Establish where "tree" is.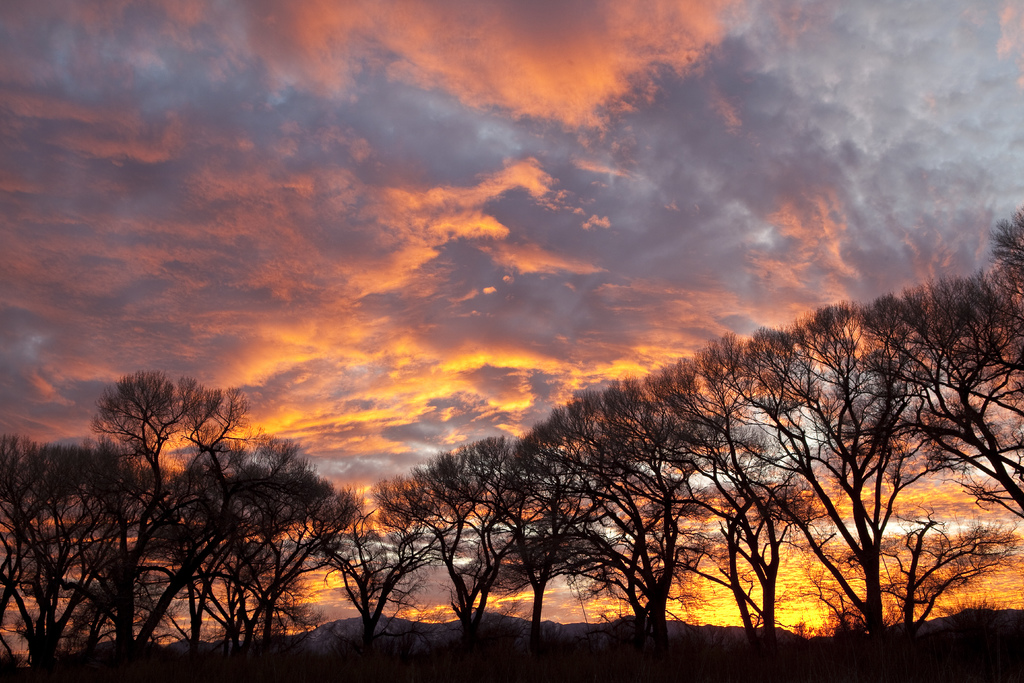
Established at BBox(89, 372, 175, 651).
